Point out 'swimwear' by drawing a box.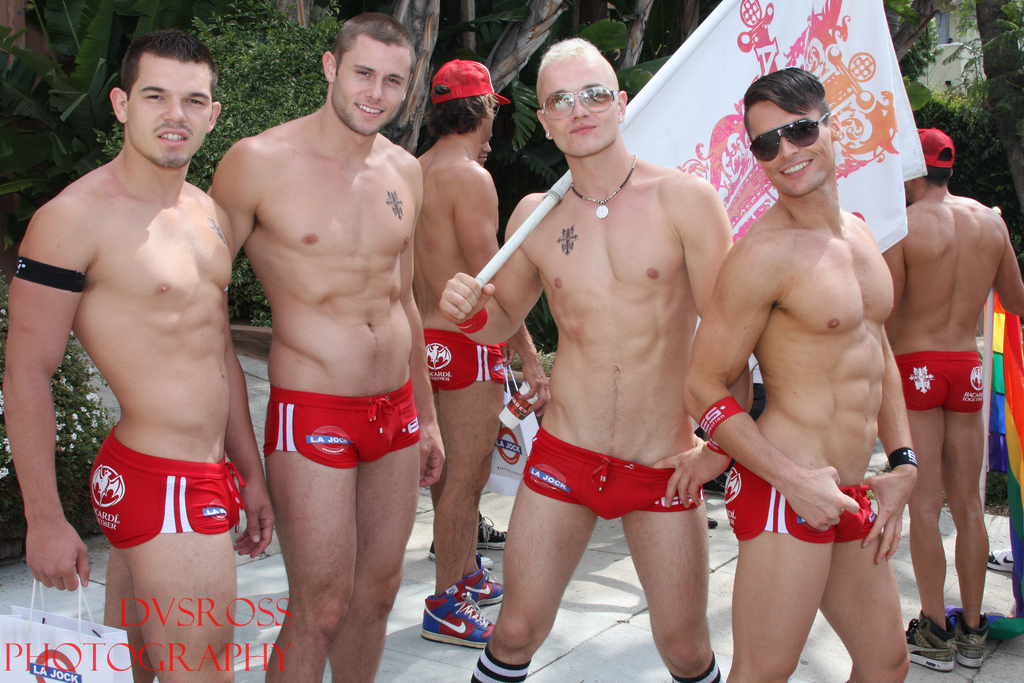
bbox=(892, 350, 989, 418).
